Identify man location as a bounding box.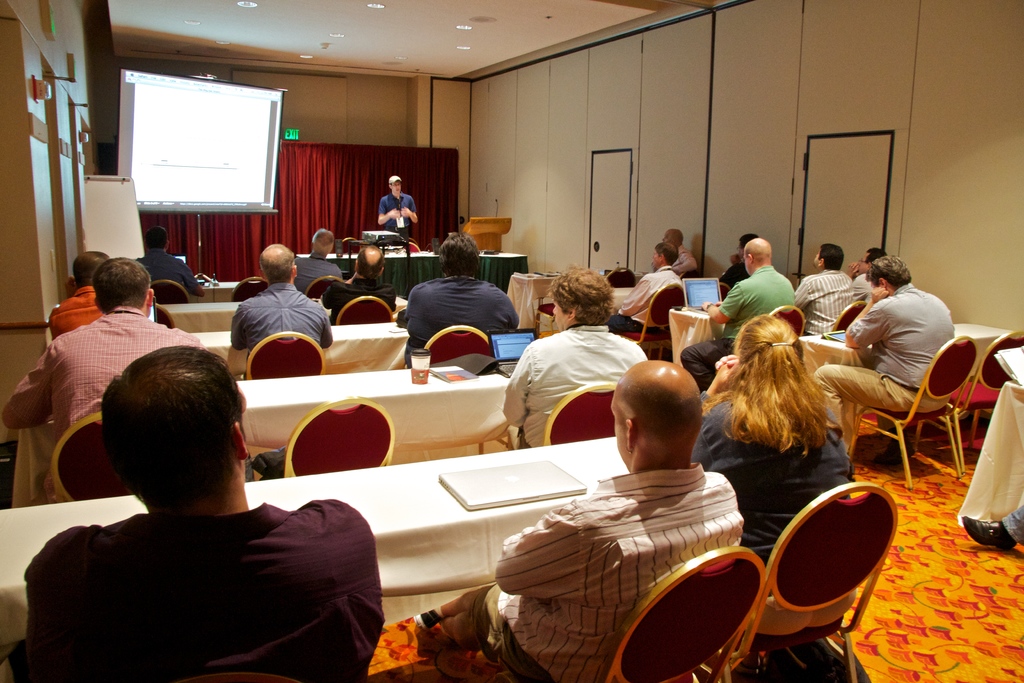
2:365:426:662.
